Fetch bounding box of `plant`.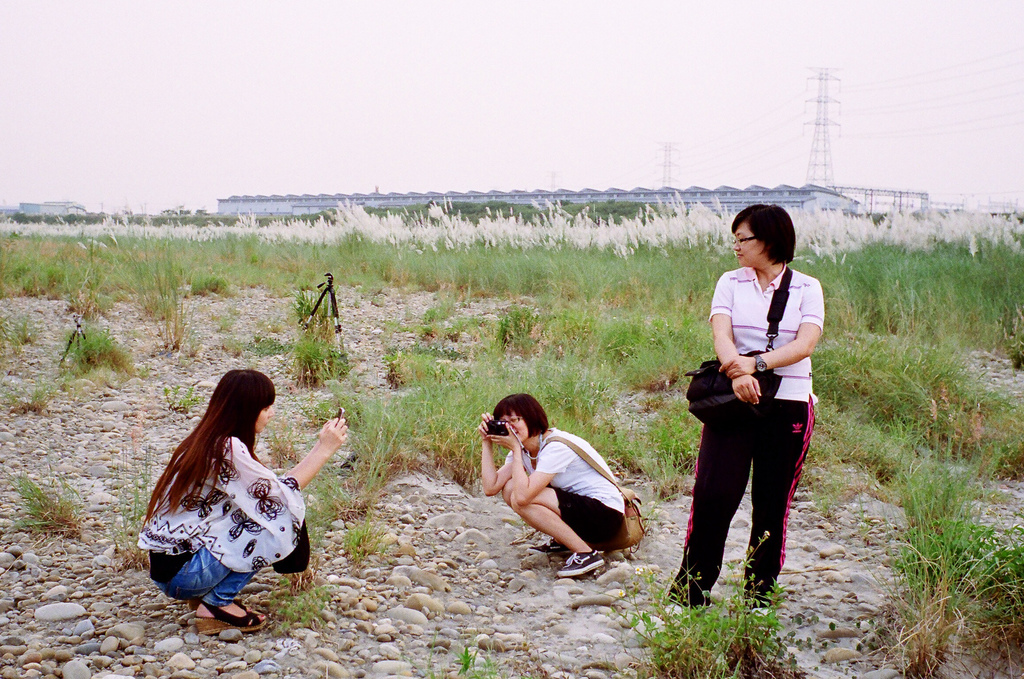
Bbox: 426,644,498,678.
